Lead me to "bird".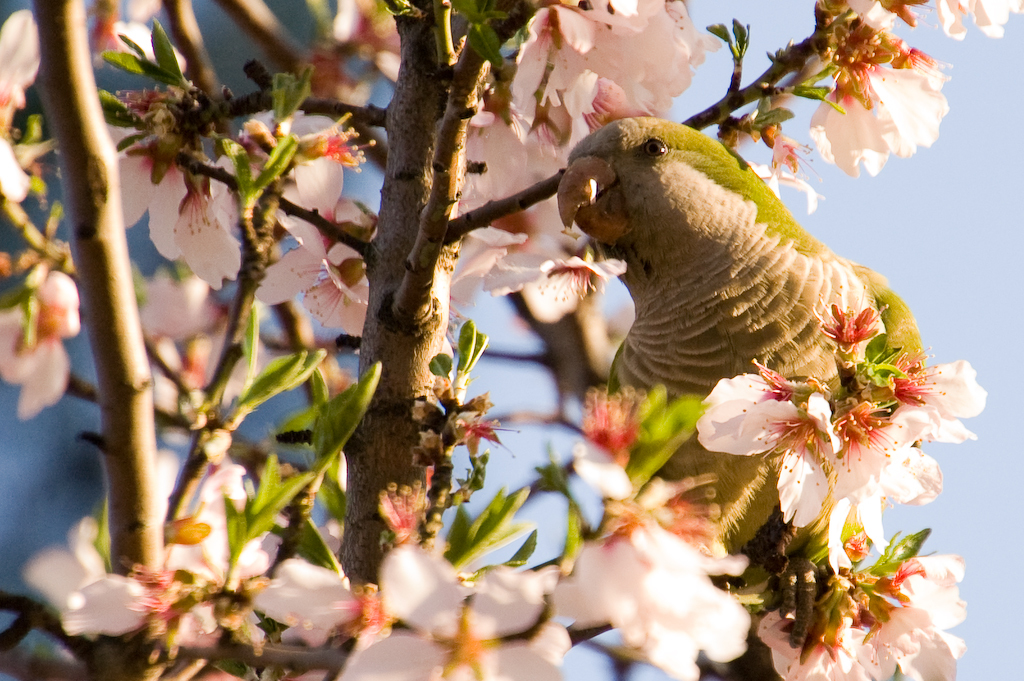
Lead to BBox(518, 113, 932, 591).
